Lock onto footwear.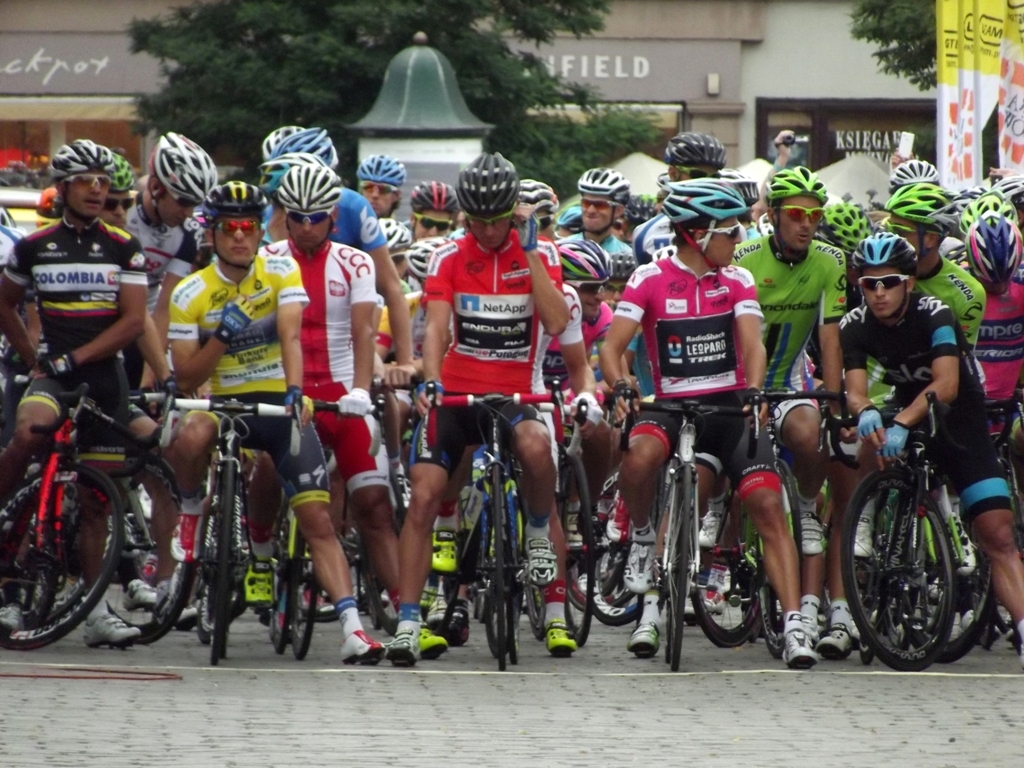
Locked: pyautogui.locateOnScreen(0, 603, 27, 633).
